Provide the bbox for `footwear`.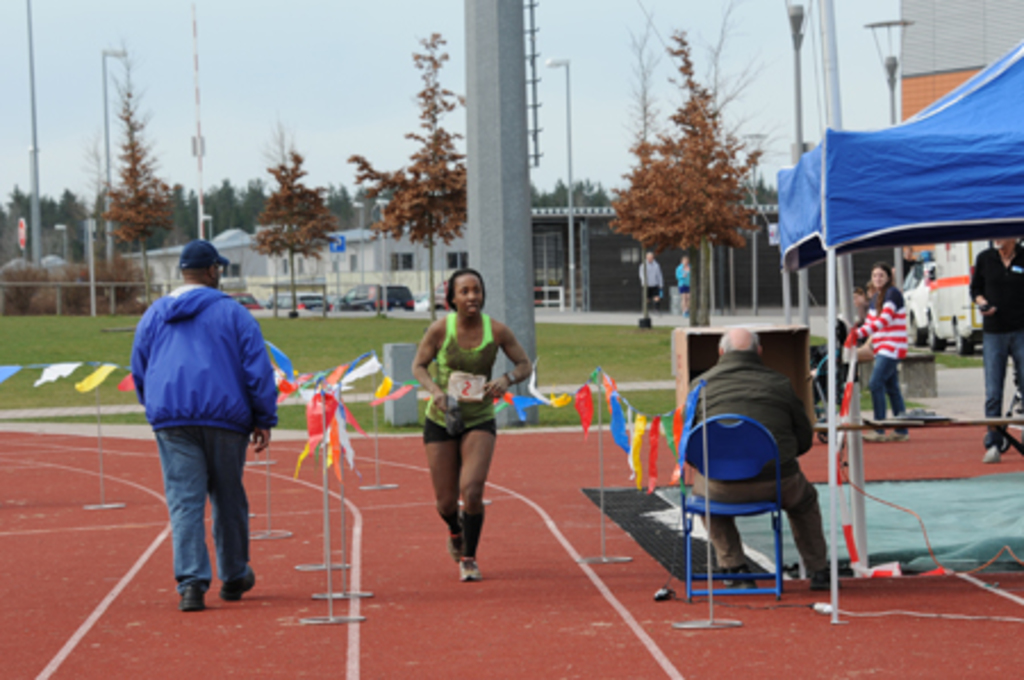
box=[883, 430, 903, 439].
